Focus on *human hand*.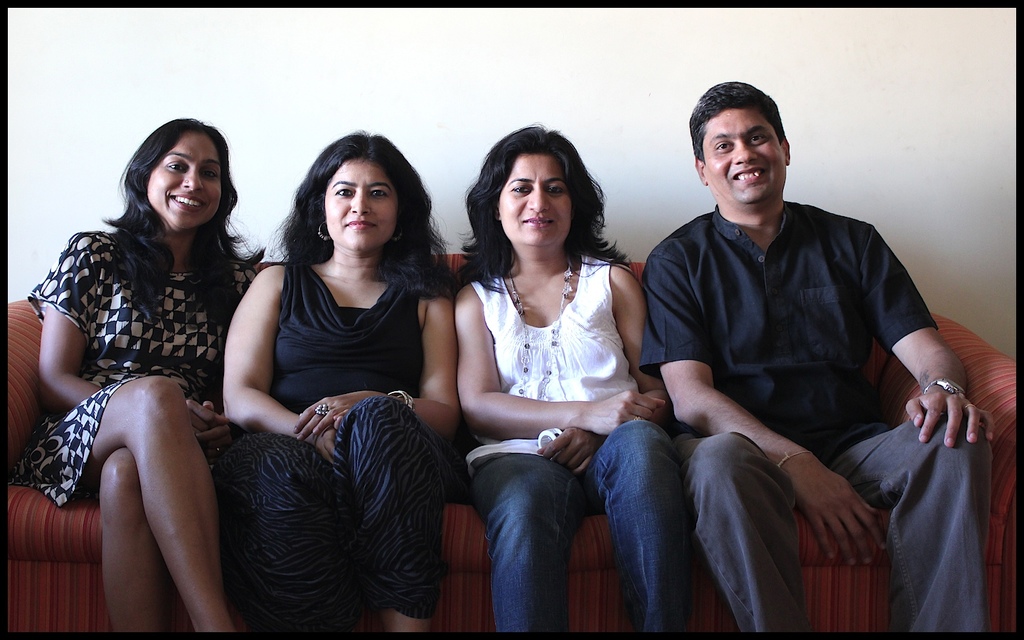
Focused at <box>789,455,886,571</box>.
